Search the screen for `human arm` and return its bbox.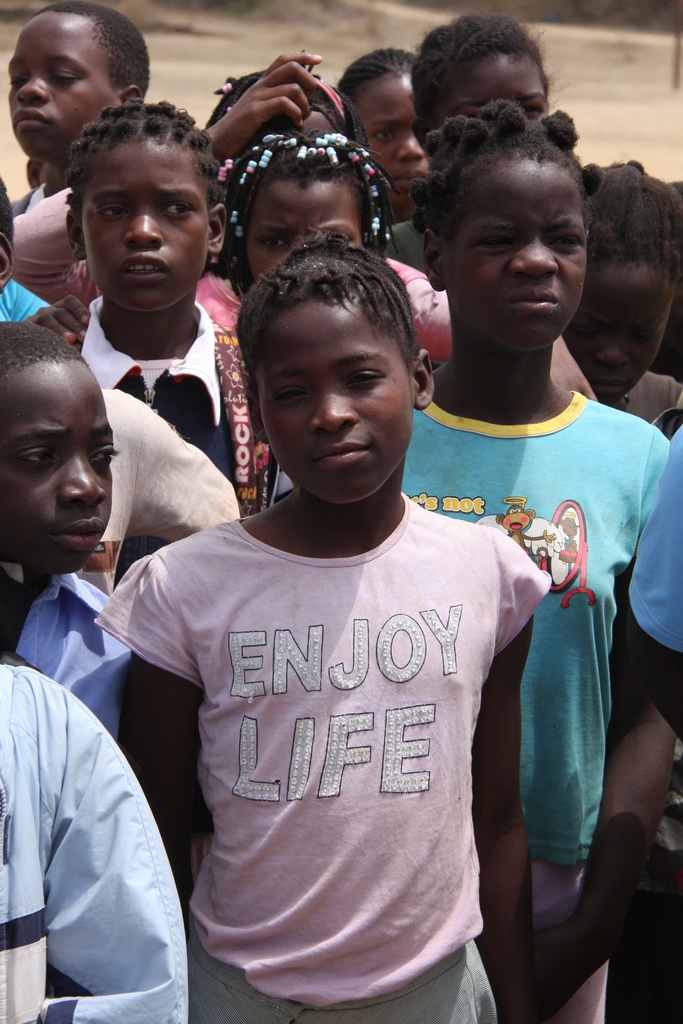
Found: <bbox>124, 399, 241, 545</bbox>.
